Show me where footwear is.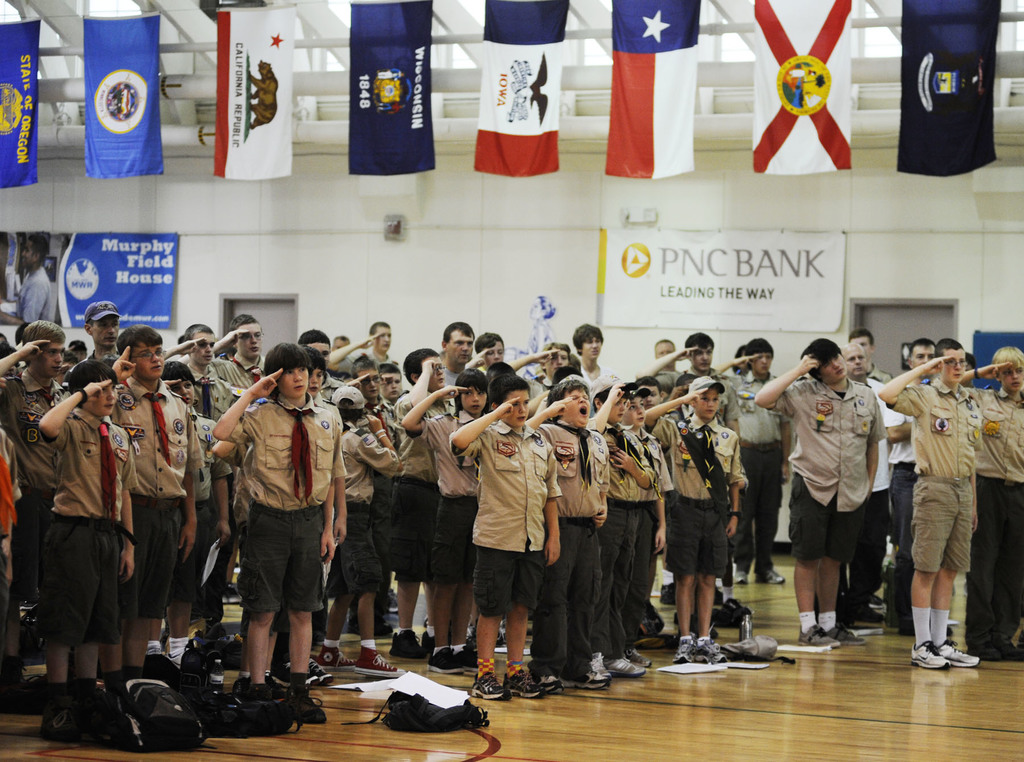
footwear is at BBox(563, 671, 609, 688).
